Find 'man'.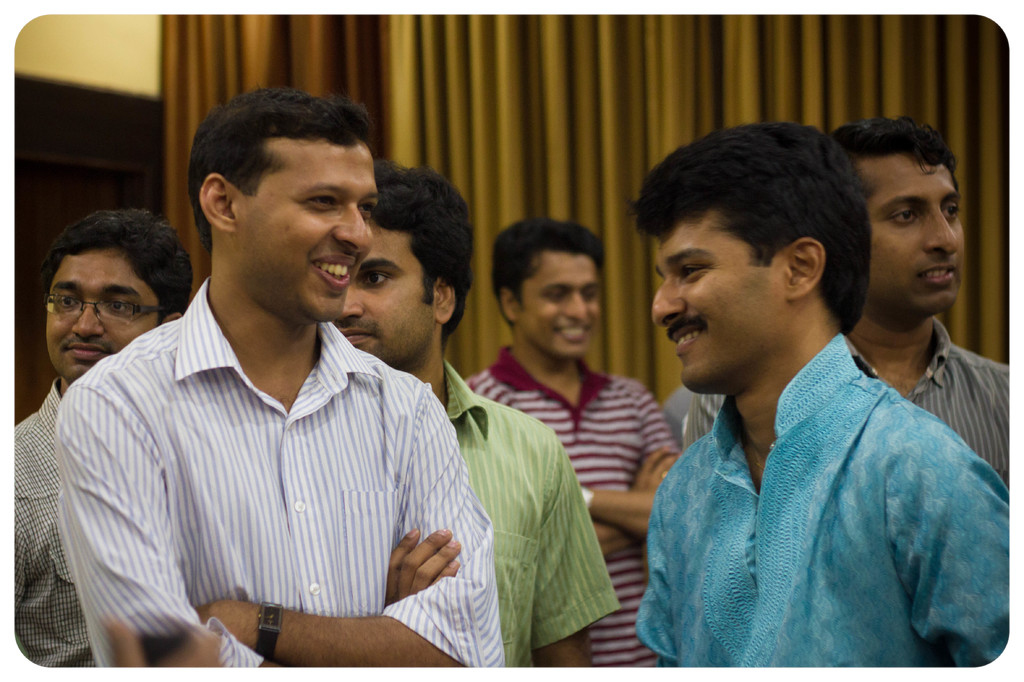
(left=829, top=120, right=1010, bottom=486).
